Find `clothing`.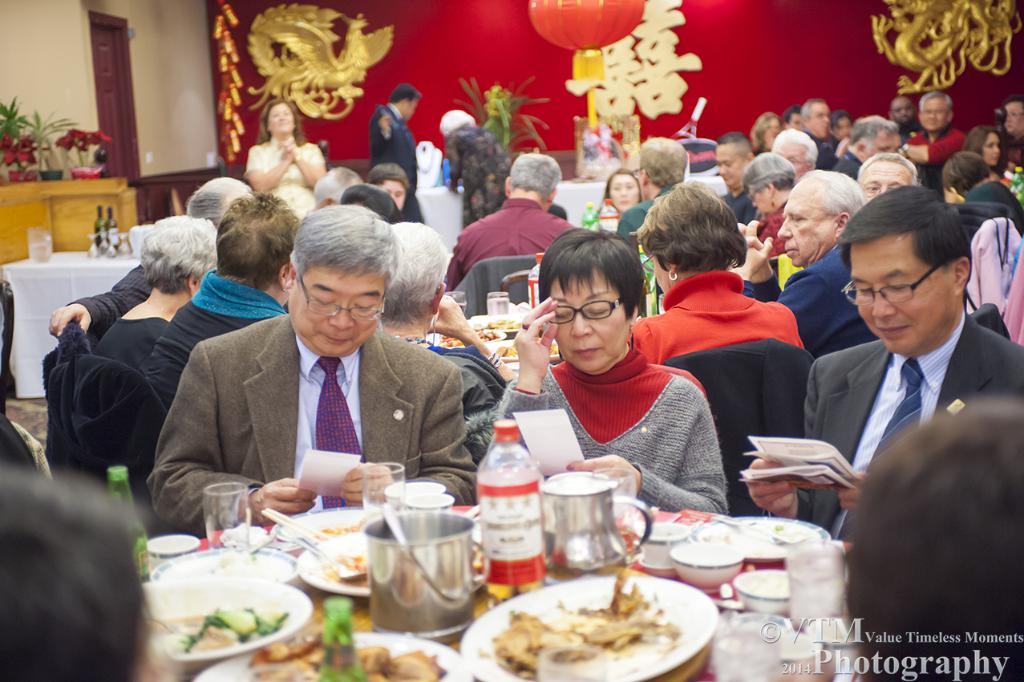
[441, 198, 577, 294].
